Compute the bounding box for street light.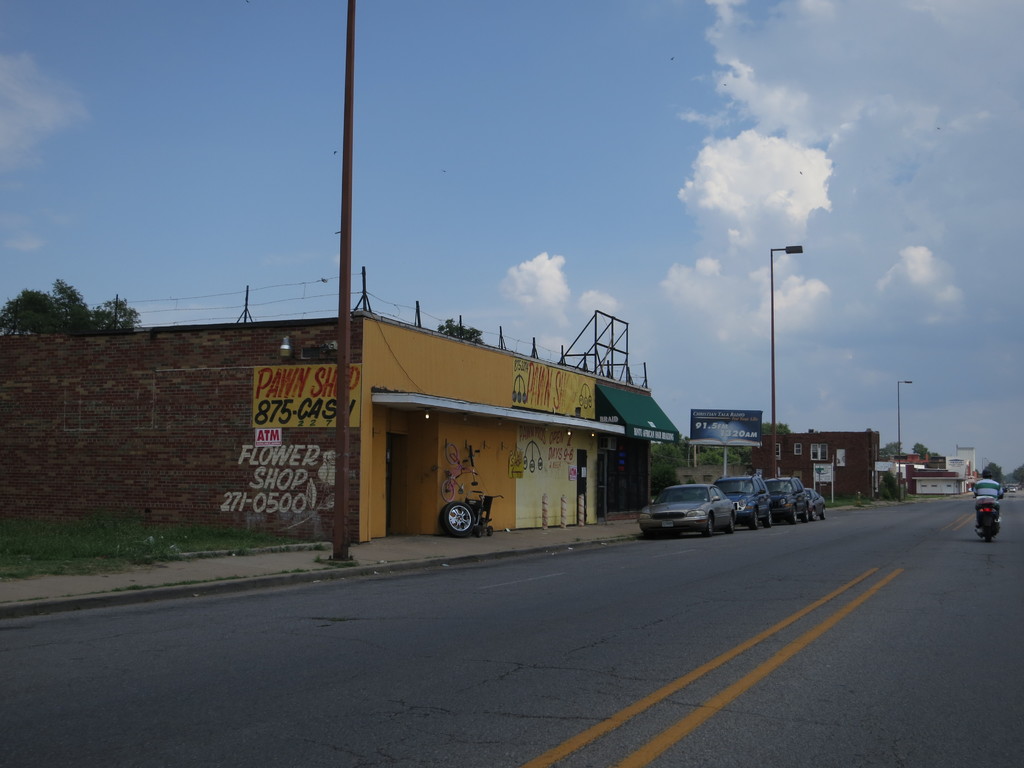
{"left": 753, "top": 232, "right": 827, "bottom": 420}.
